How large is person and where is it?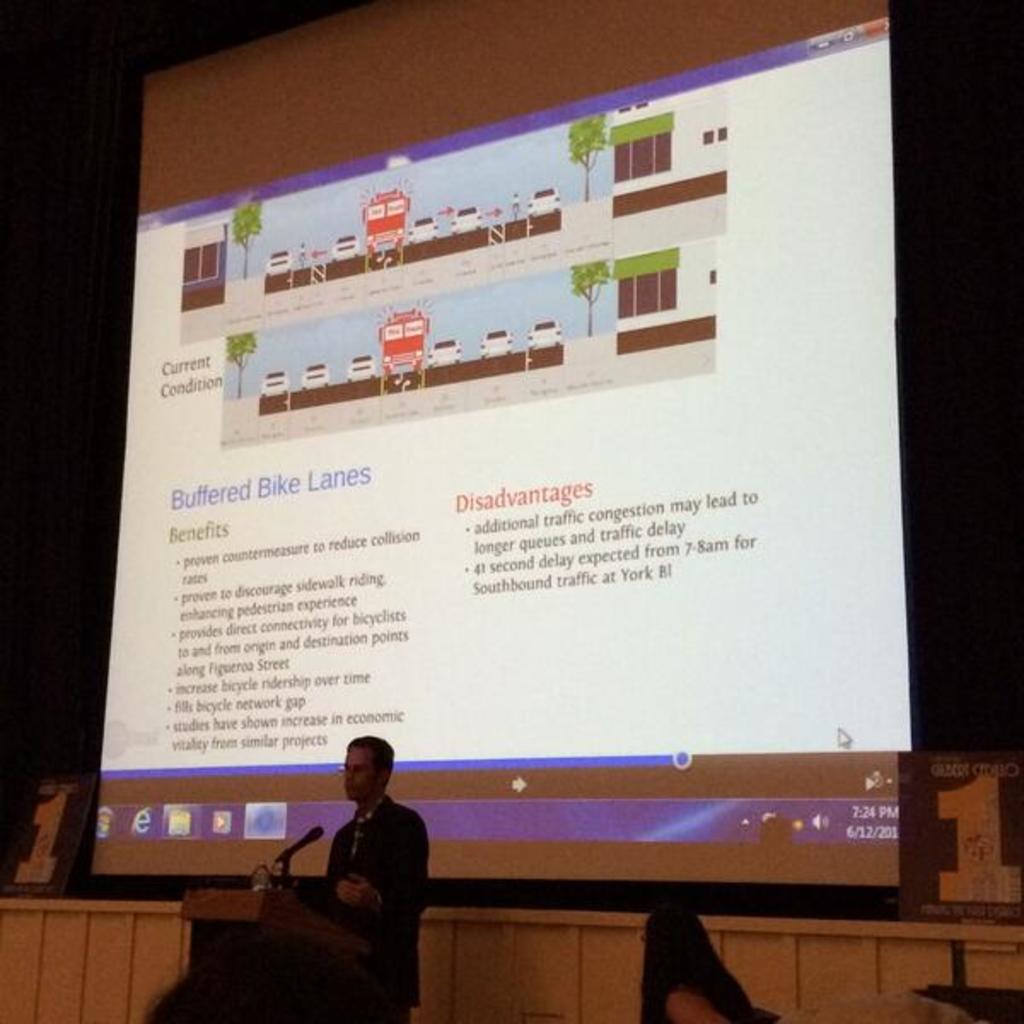
Bounding box: (left=323, top=737, right=430, bottom=1022).
